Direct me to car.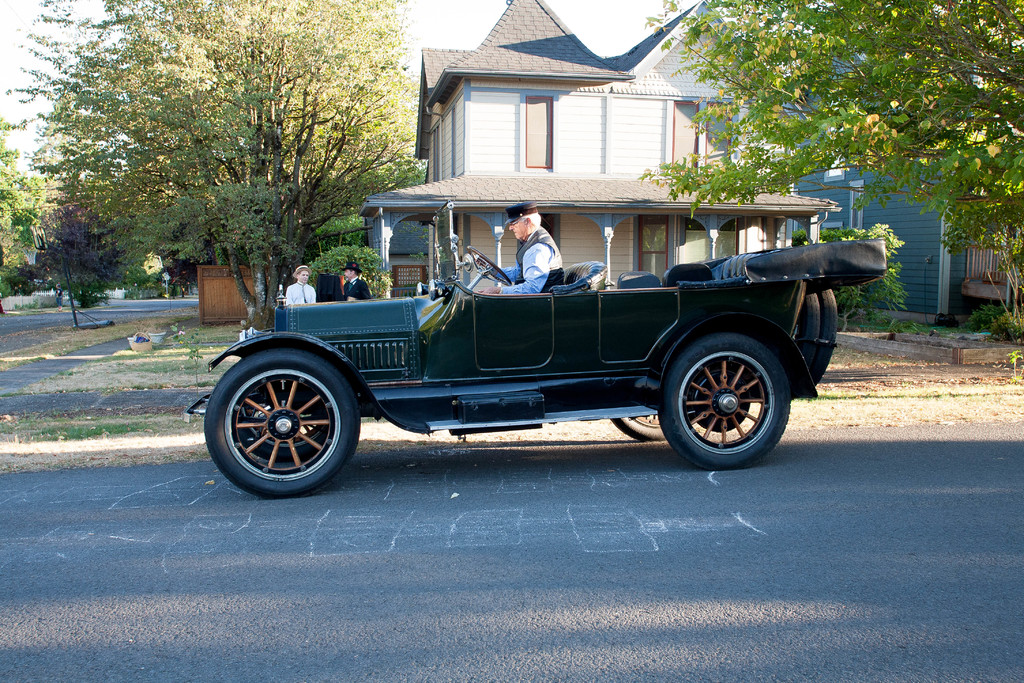
Direction: [left=184, top=198, right=886, bottom=495].
